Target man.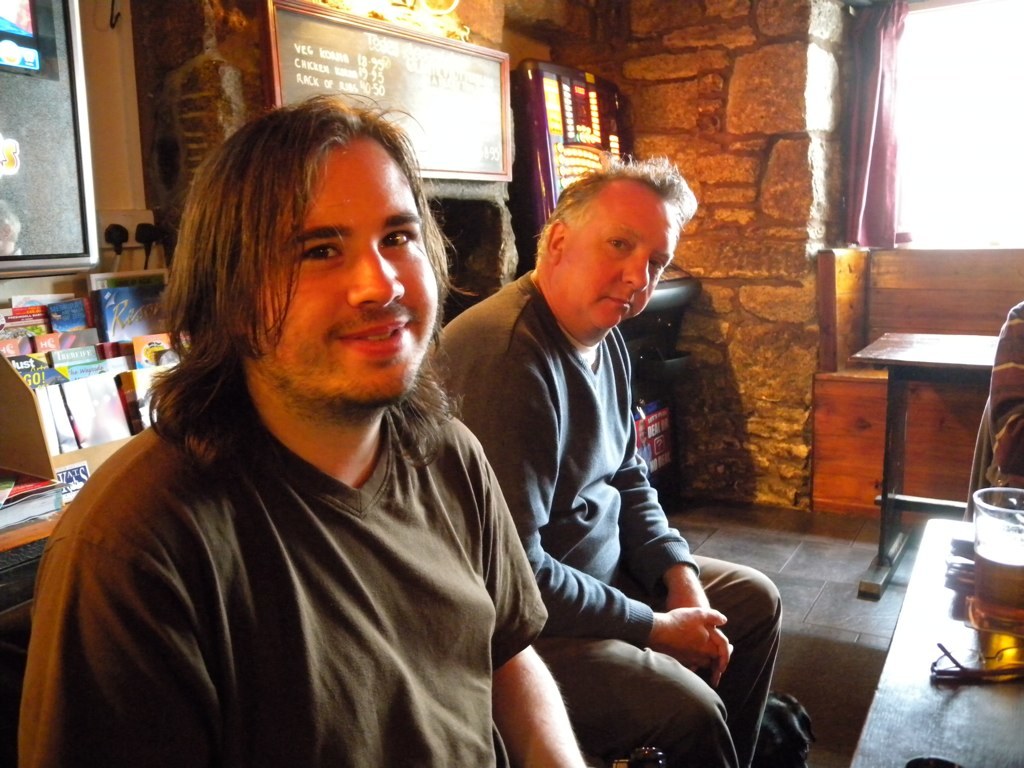
Target region: 17/93/585/767.
